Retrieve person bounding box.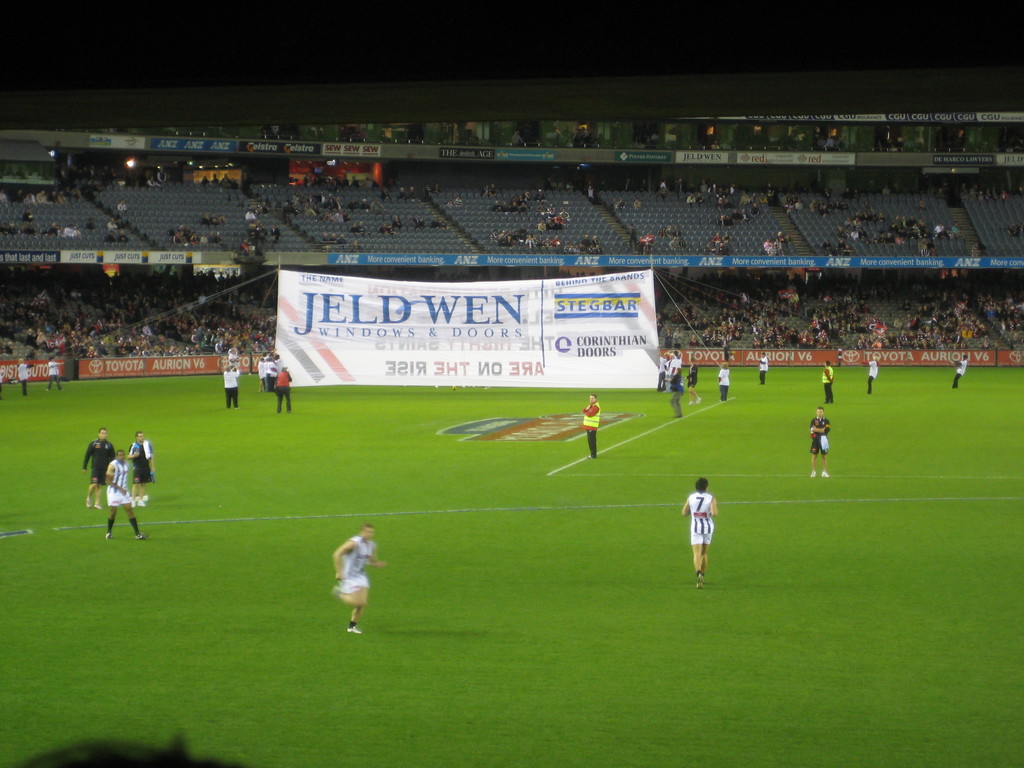
Bounding box: box=[952, 349, 970, 388].
